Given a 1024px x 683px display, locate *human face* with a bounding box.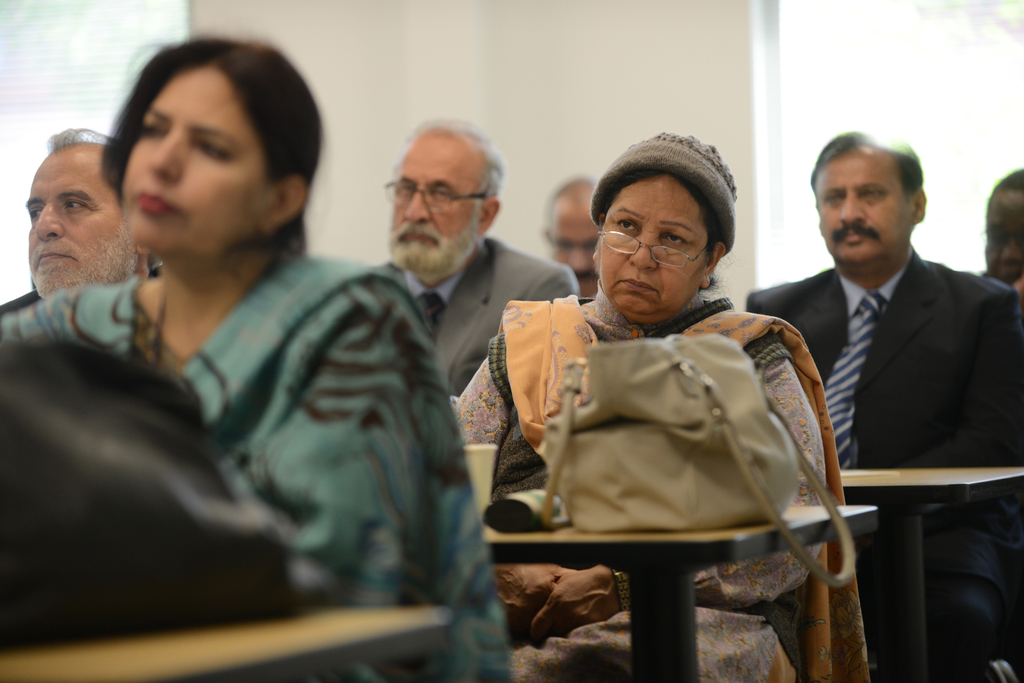
Located: box(814, 150, 907, 271).
